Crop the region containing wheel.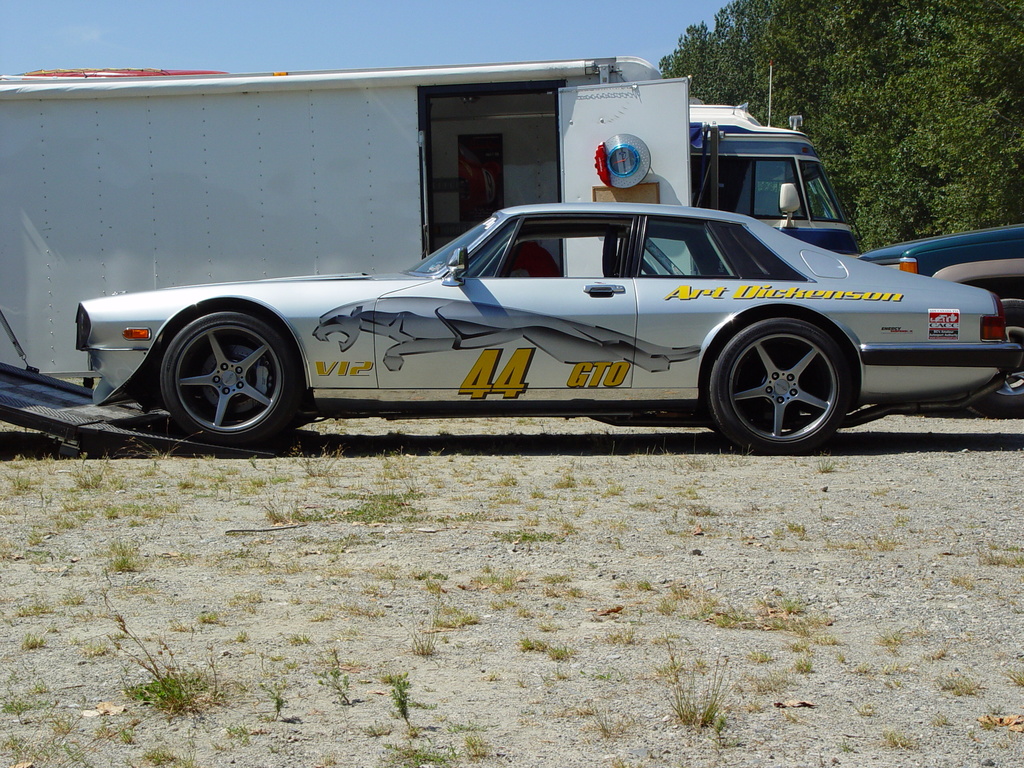
Crop region: {"left": 714, "top": 300, "right": 860, "bottom": 445}.
